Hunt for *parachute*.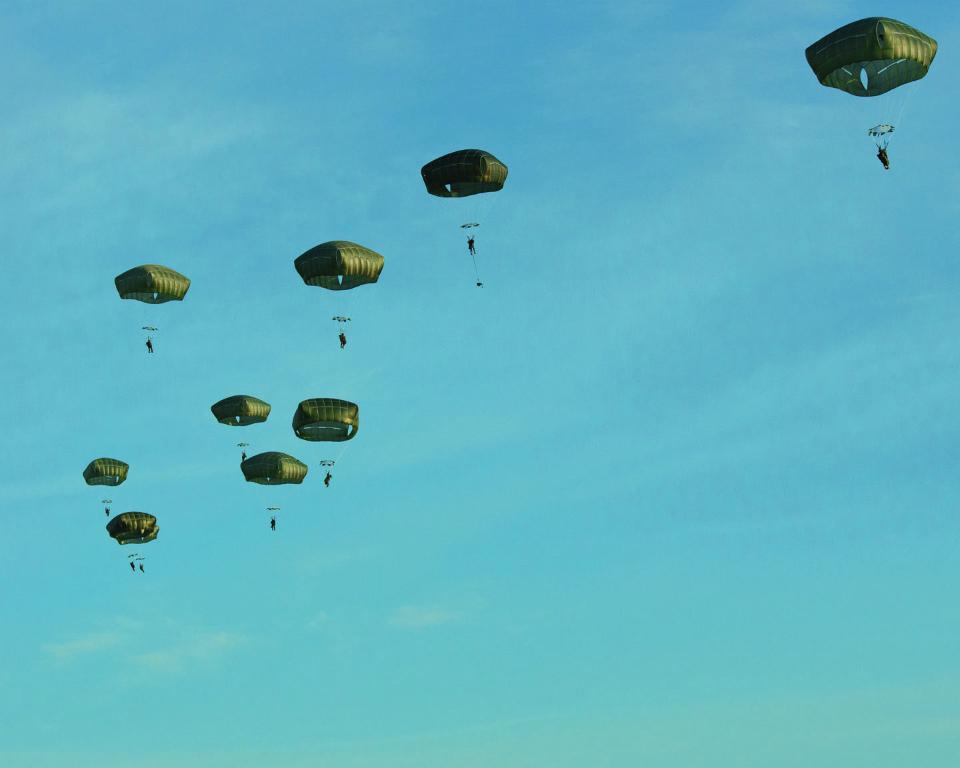
Hunted down at bbox=[113, 261, 191, 349].
